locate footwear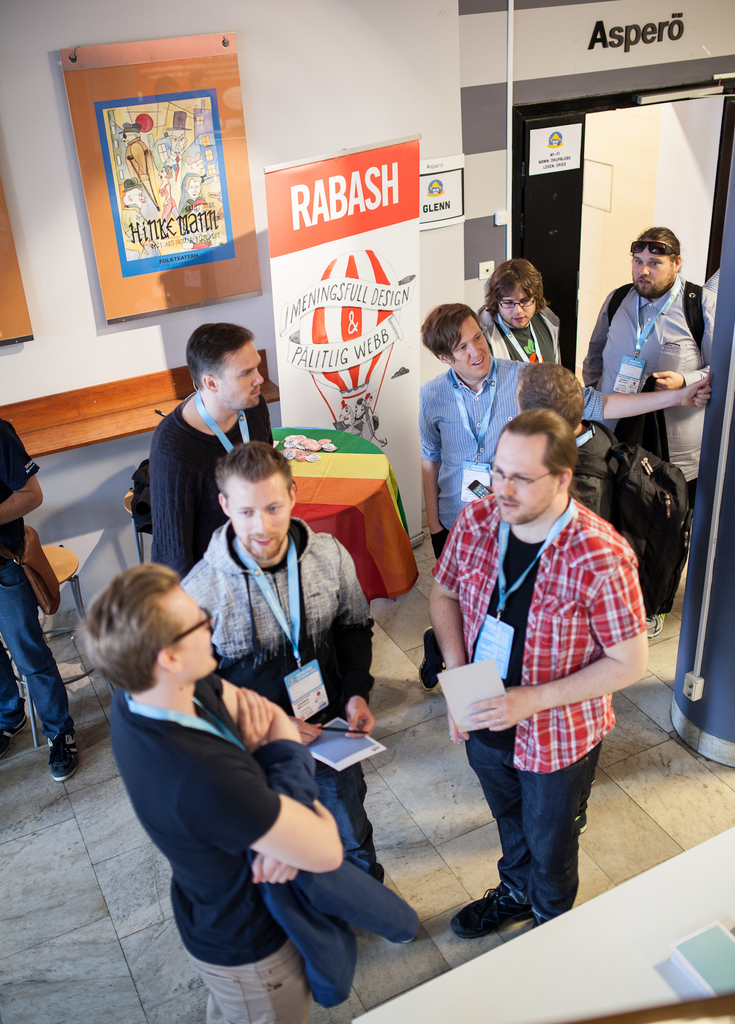
left=49, top=720, right=78, bottom=783
